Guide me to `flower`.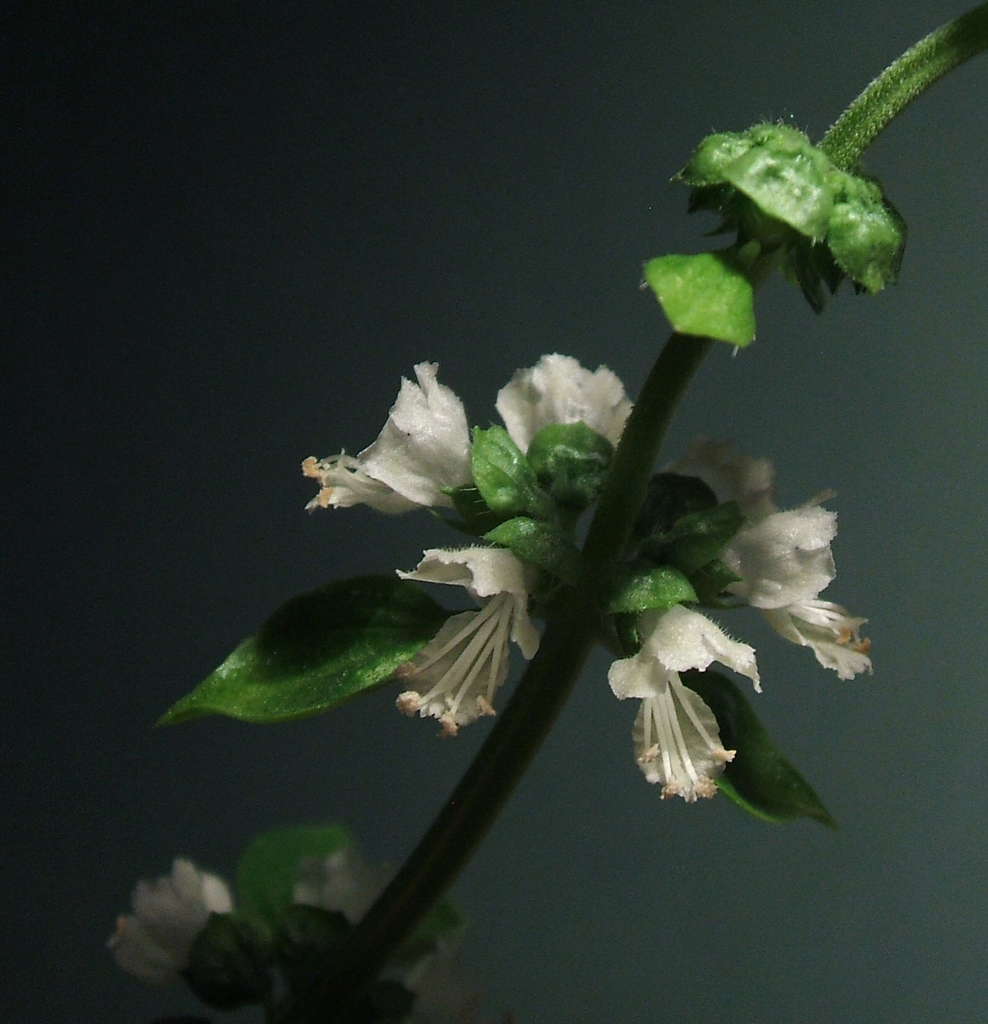
Guidance: 392:553:556:738.
